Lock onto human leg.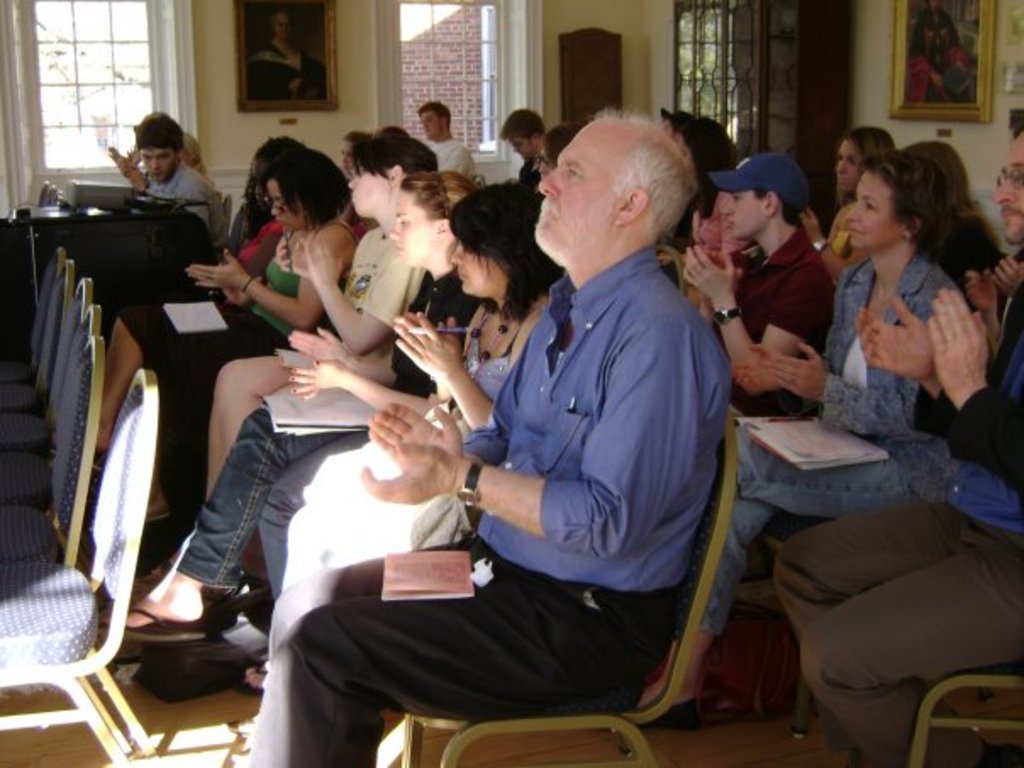
Locked: [270, 546, 514, 649].
